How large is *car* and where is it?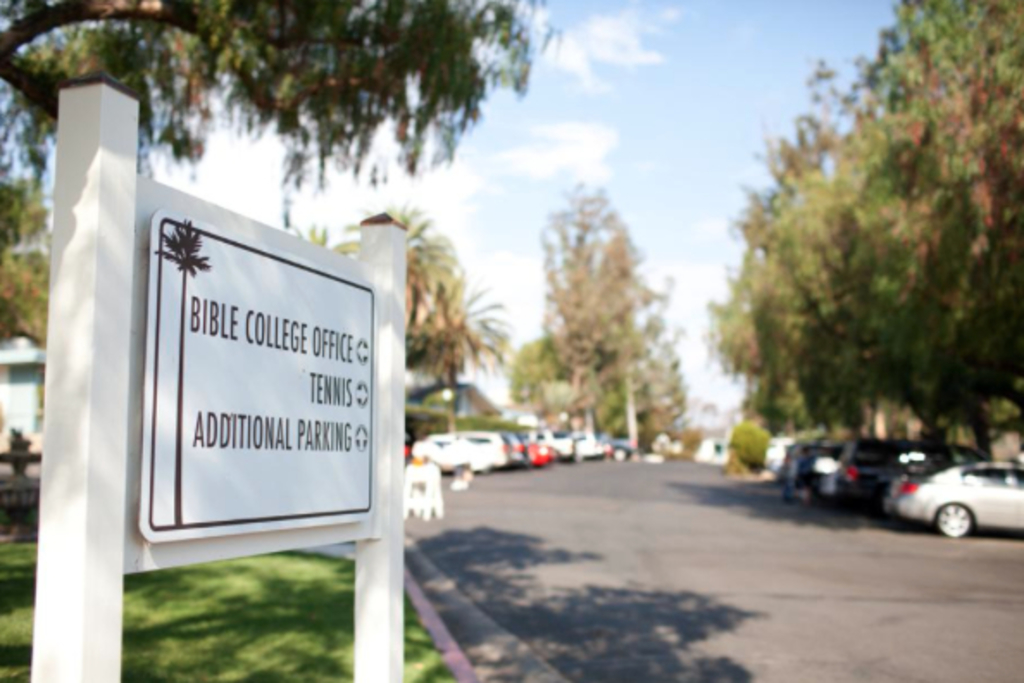
Bounding box: left=793, top=435, right=993, bottom=511.
